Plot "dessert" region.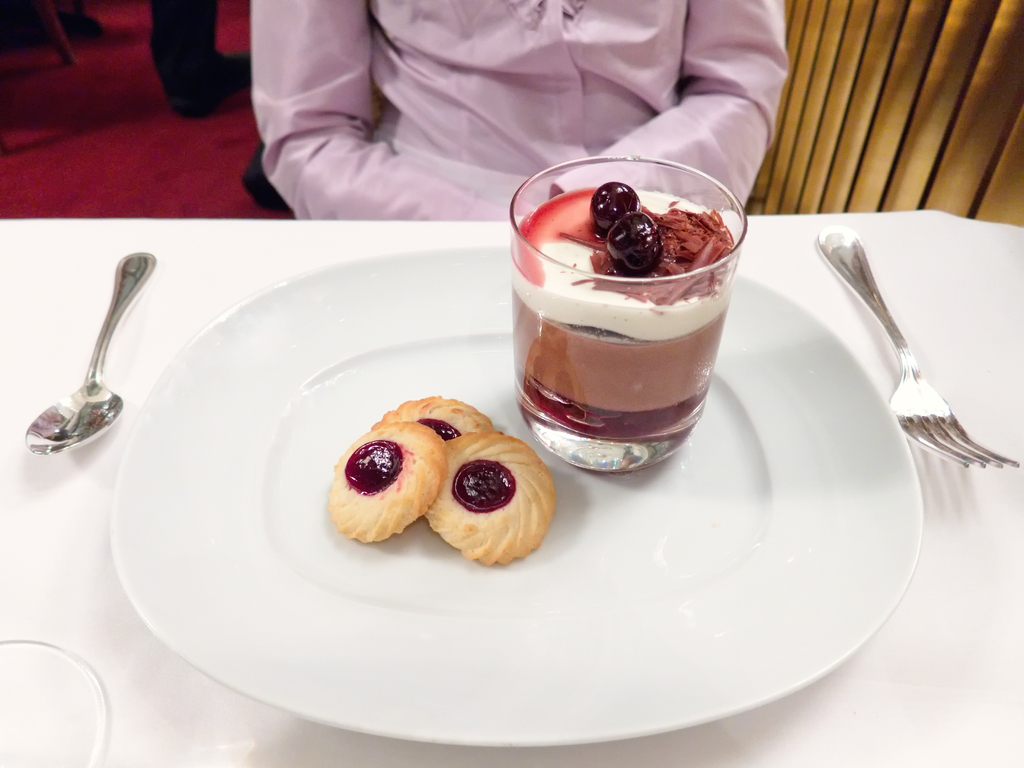
Plotted at (left=336, top=422, right=435, bottom=534).
